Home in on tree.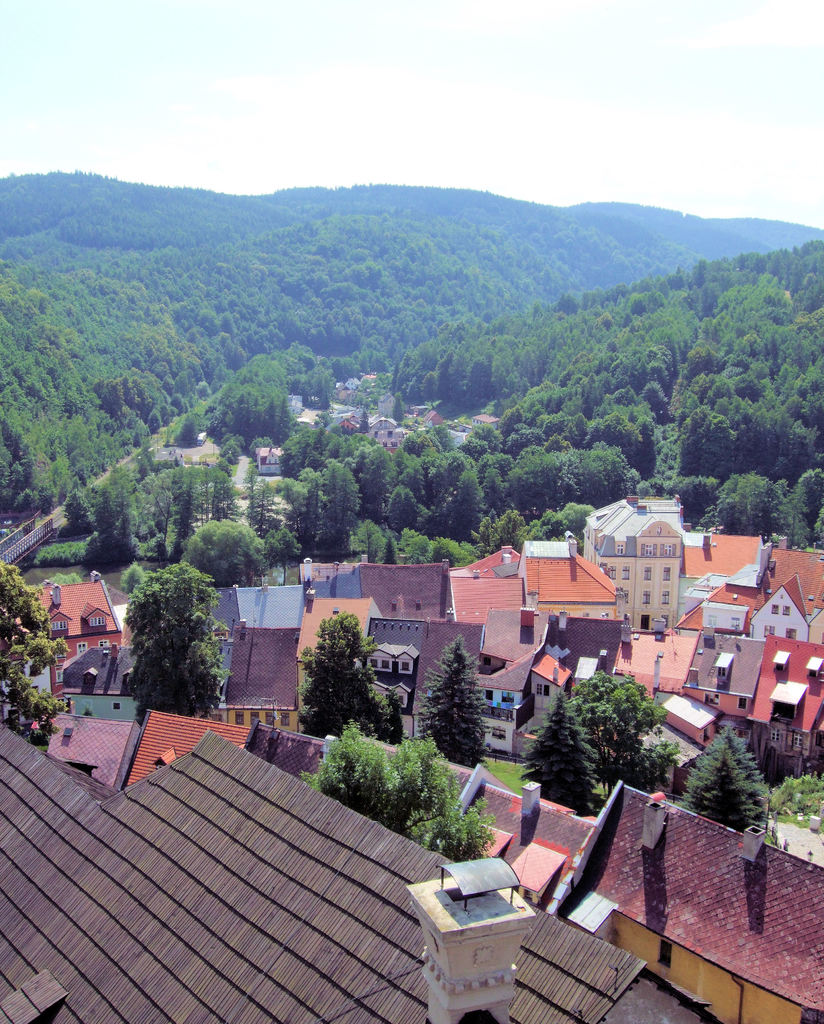
Homed in at 120/561/229/729.
